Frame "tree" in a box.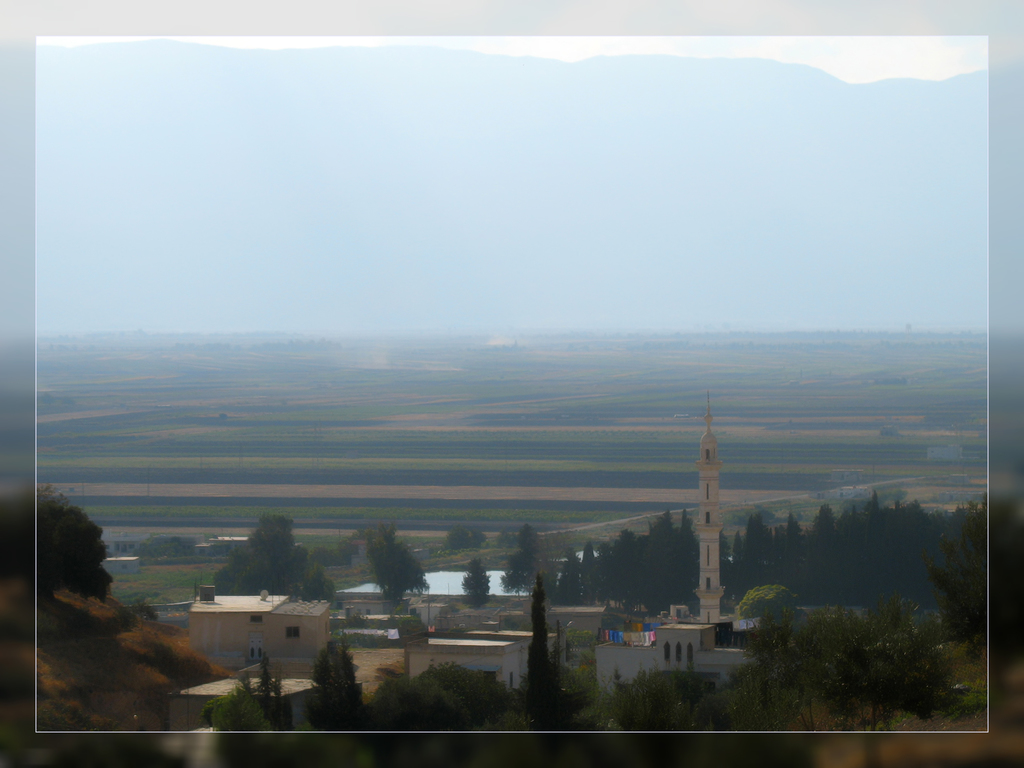
bbox=(353, 525, 381, 545).
